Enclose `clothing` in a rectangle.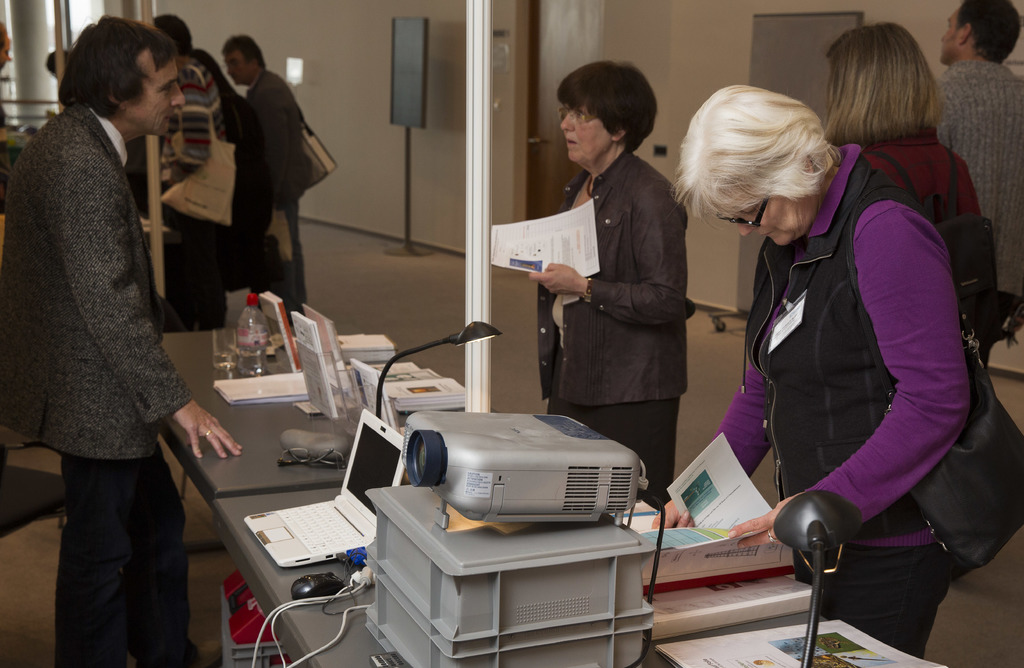
<box>0,100,193,667</box>.
